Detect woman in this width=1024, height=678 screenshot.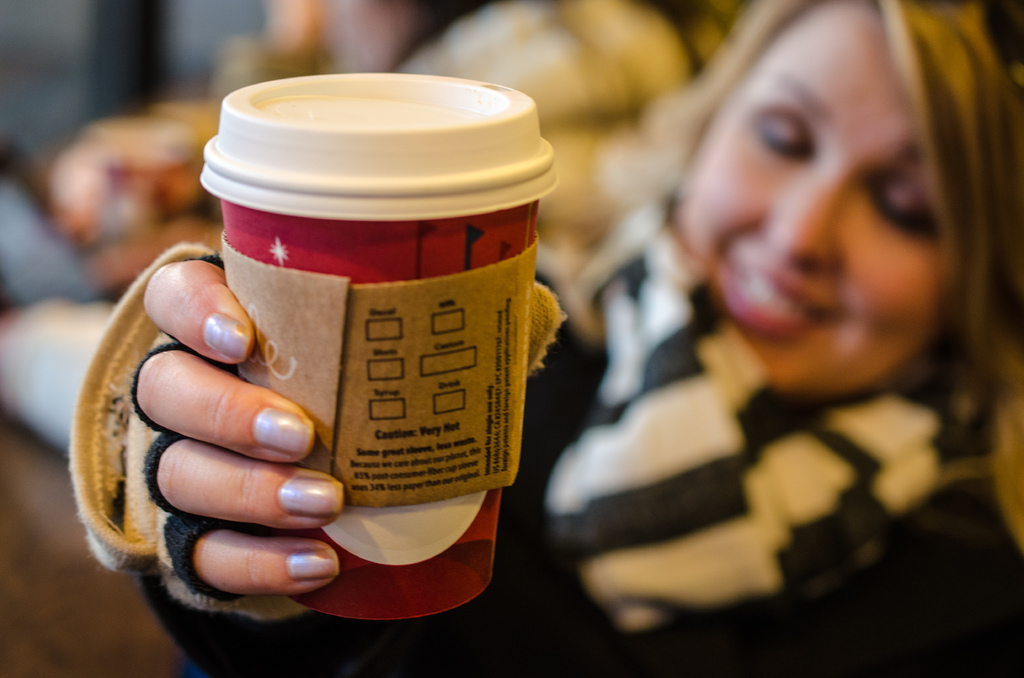
Detection: bbox(312, 19, 872, 622).
